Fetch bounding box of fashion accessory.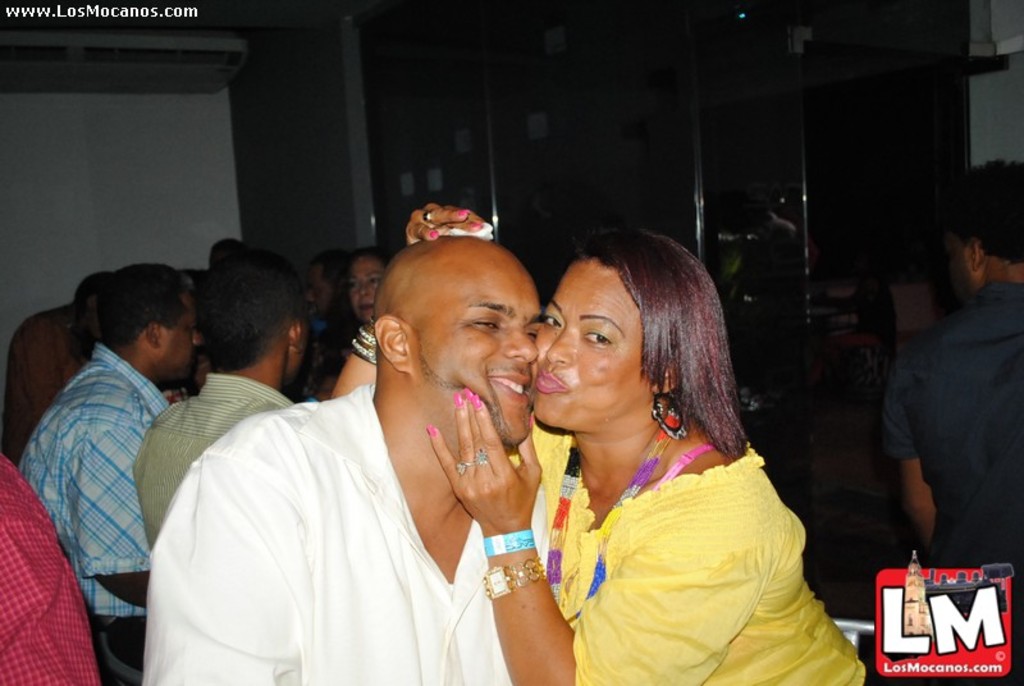
Bbox: 457 462 468 472.
